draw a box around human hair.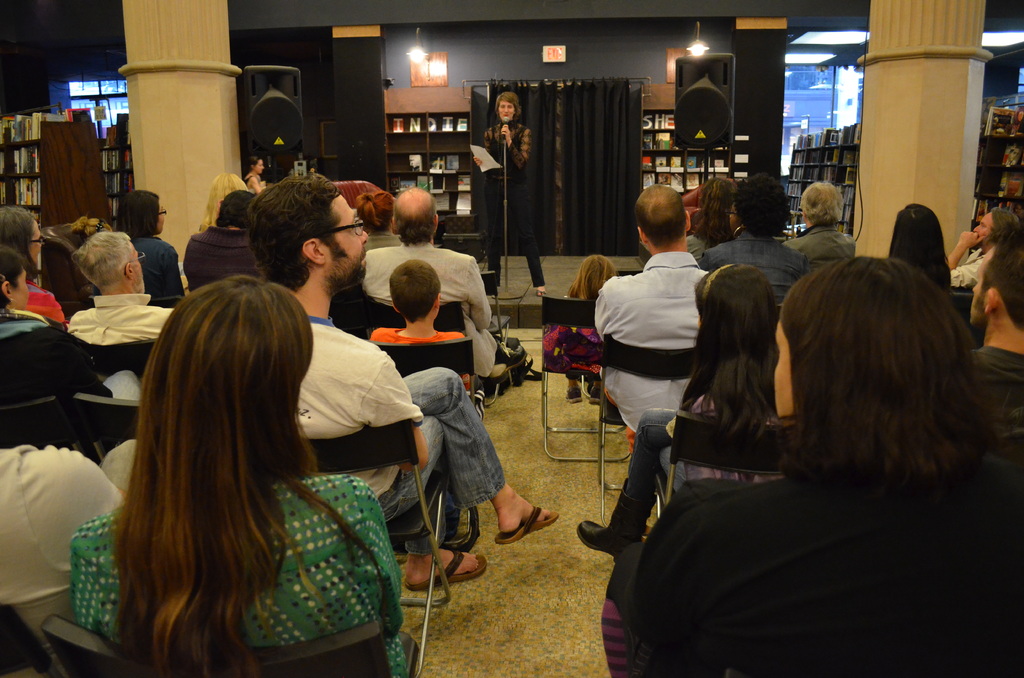
<box>394,191,438,245</box>.
